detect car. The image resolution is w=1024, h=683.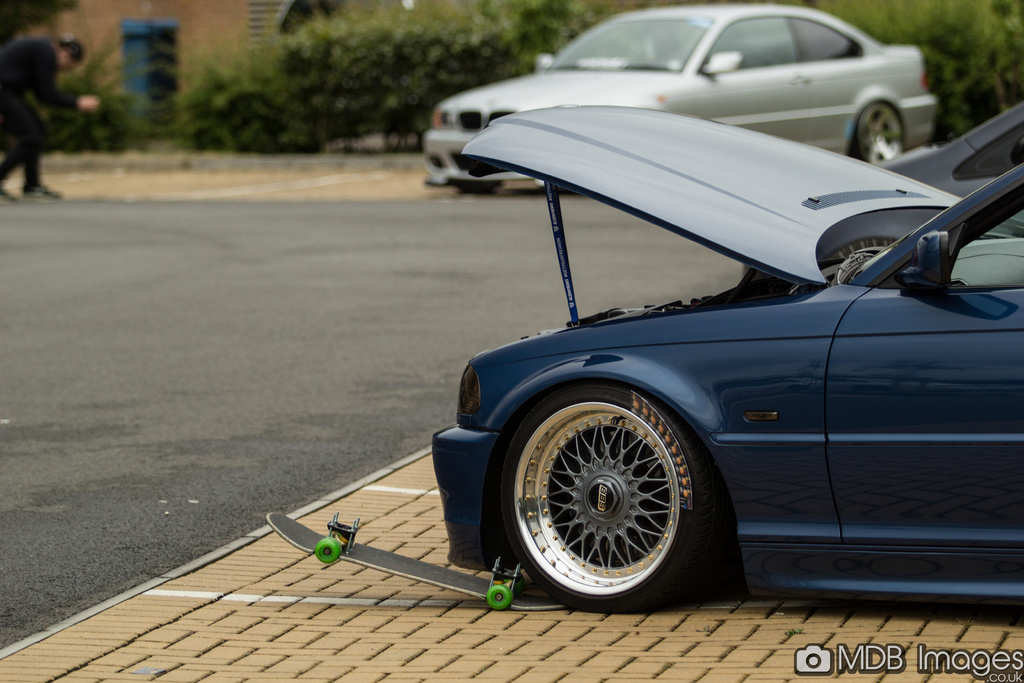
<bbox>348, 92, 986, 628</bbox>.
